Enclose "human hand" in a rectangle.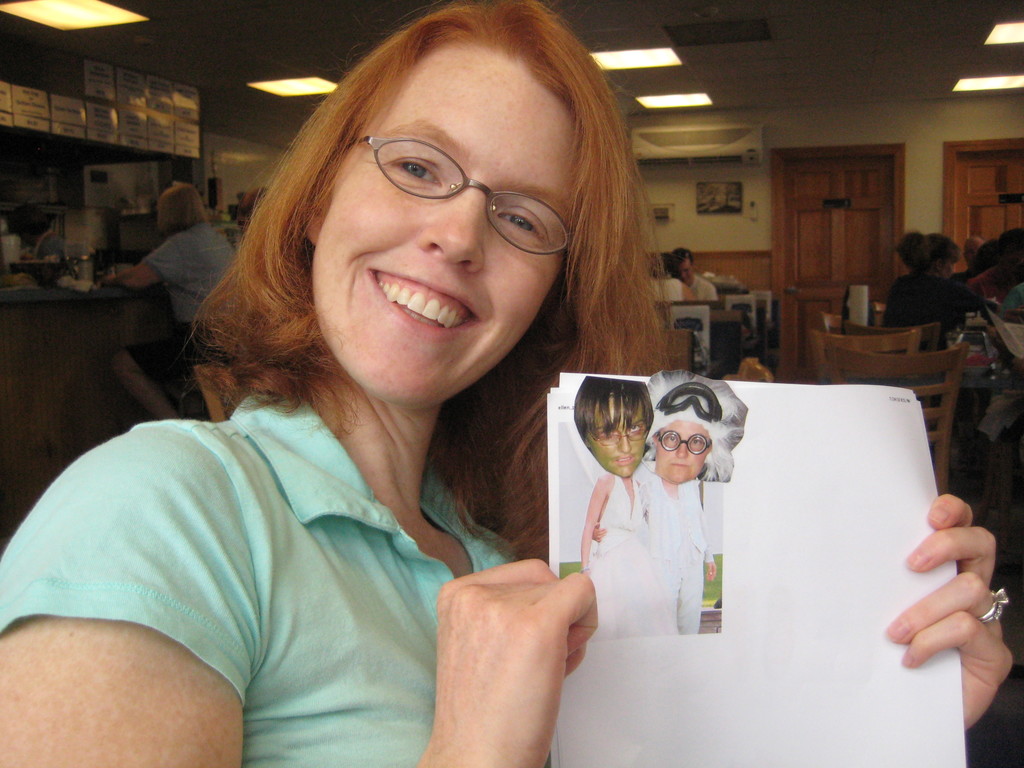
left=905, top=482, right=1011, bottom=710.
